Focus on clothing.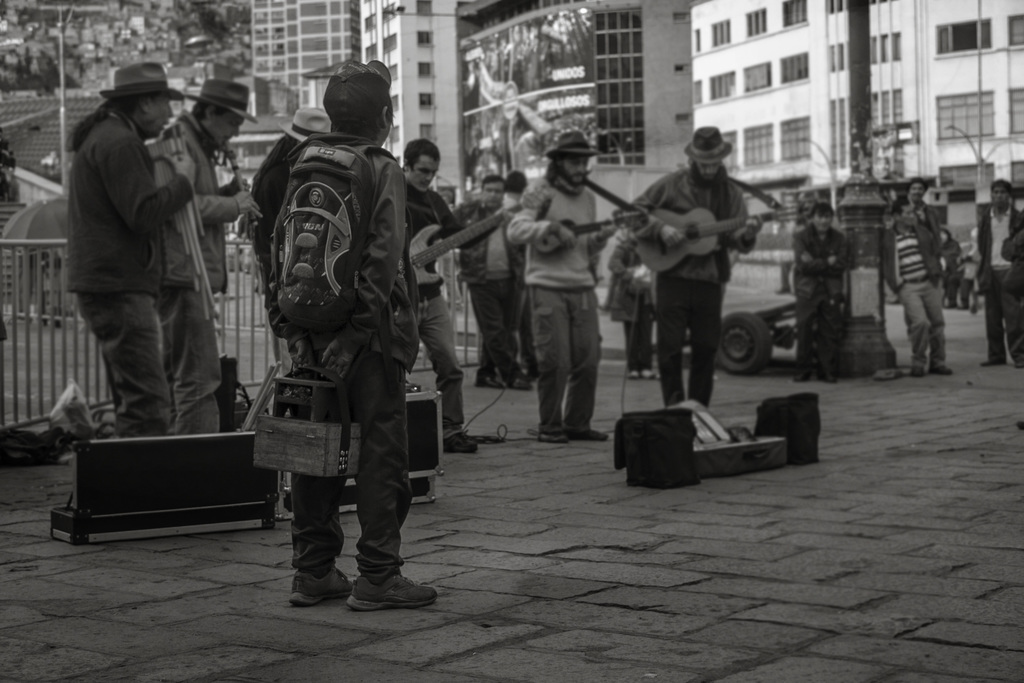
Focused at region(986, 263, 1023, 359).
